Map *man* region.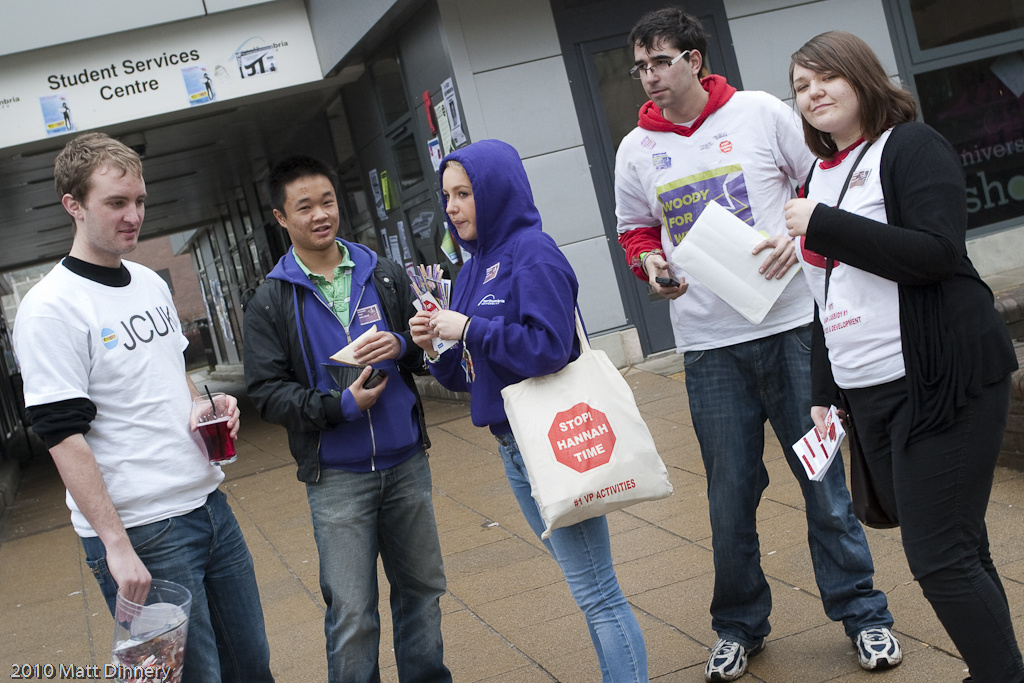
Mapped to [x1=620, y1=4, x2=908, y2=682].
